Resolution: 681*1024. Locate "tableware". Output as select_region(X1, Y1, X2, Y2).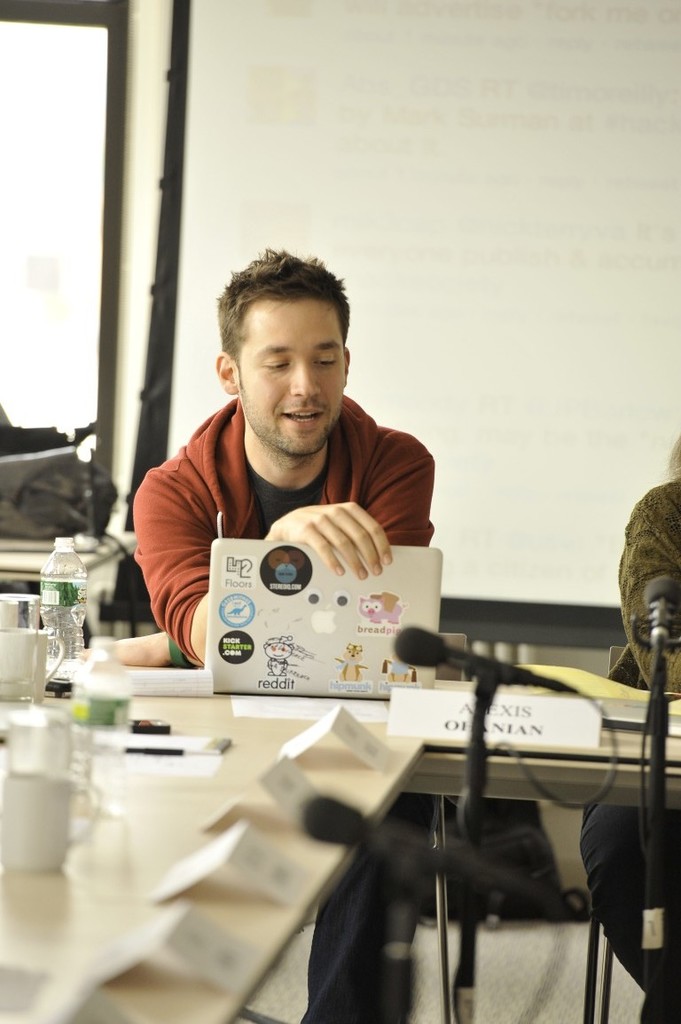
select_region(0, 762, 98, 870).
